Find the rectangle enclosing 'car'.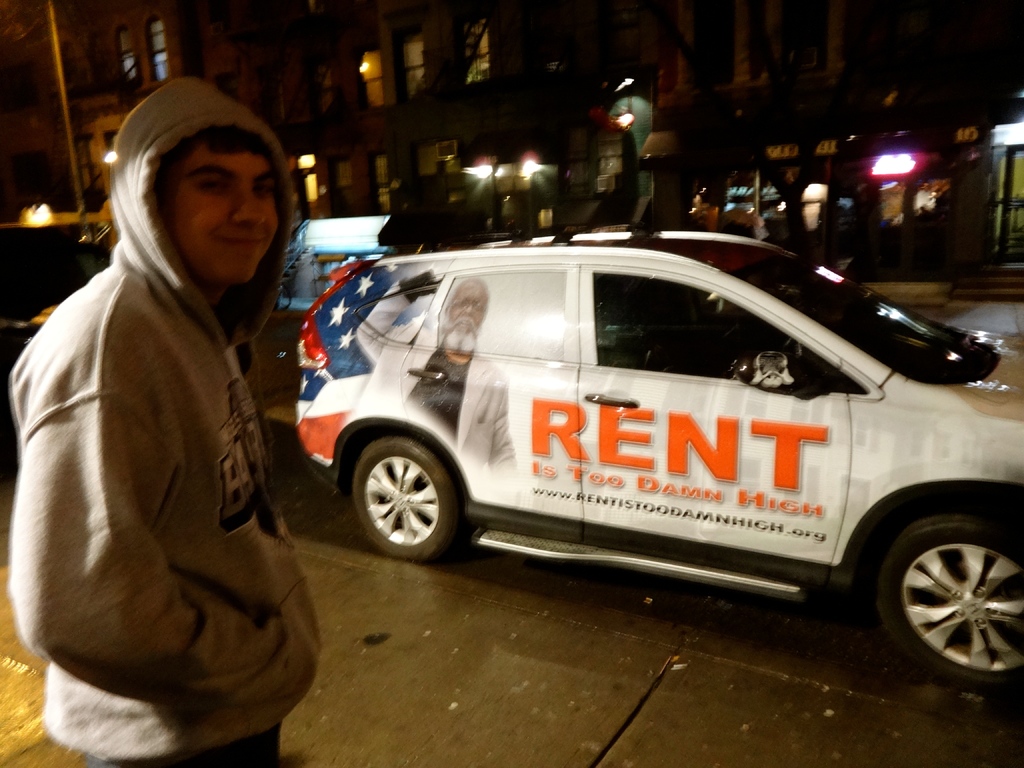
[294, 224, 1023, 704].
